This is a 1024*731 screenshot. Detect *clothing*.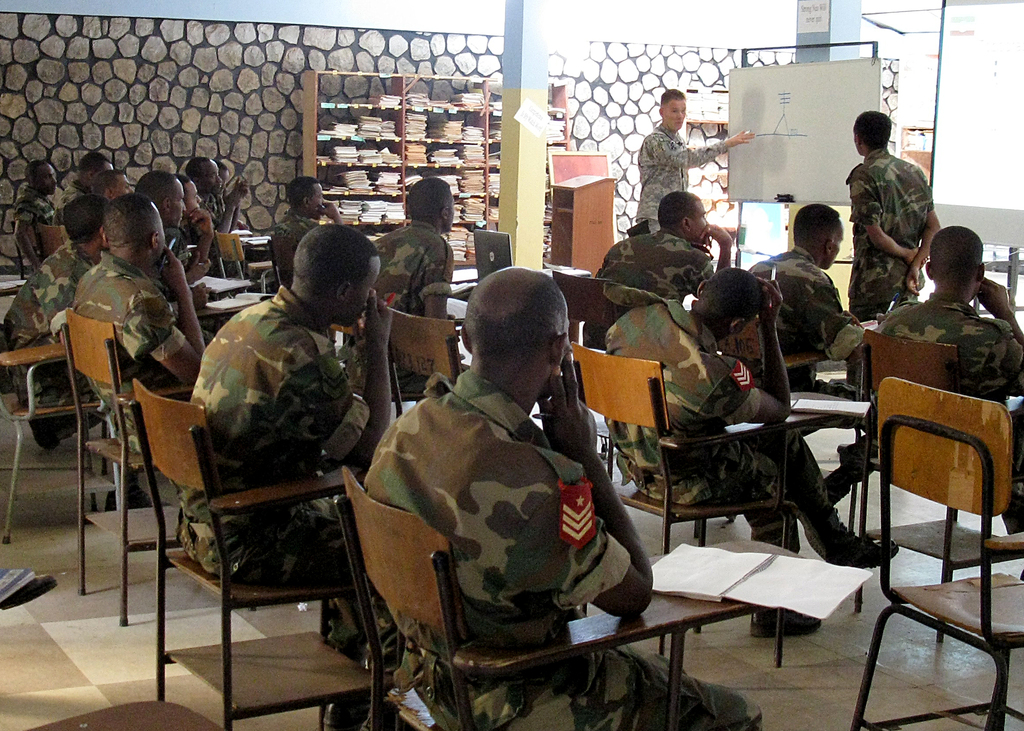
region(1, 232, 111, 435).
